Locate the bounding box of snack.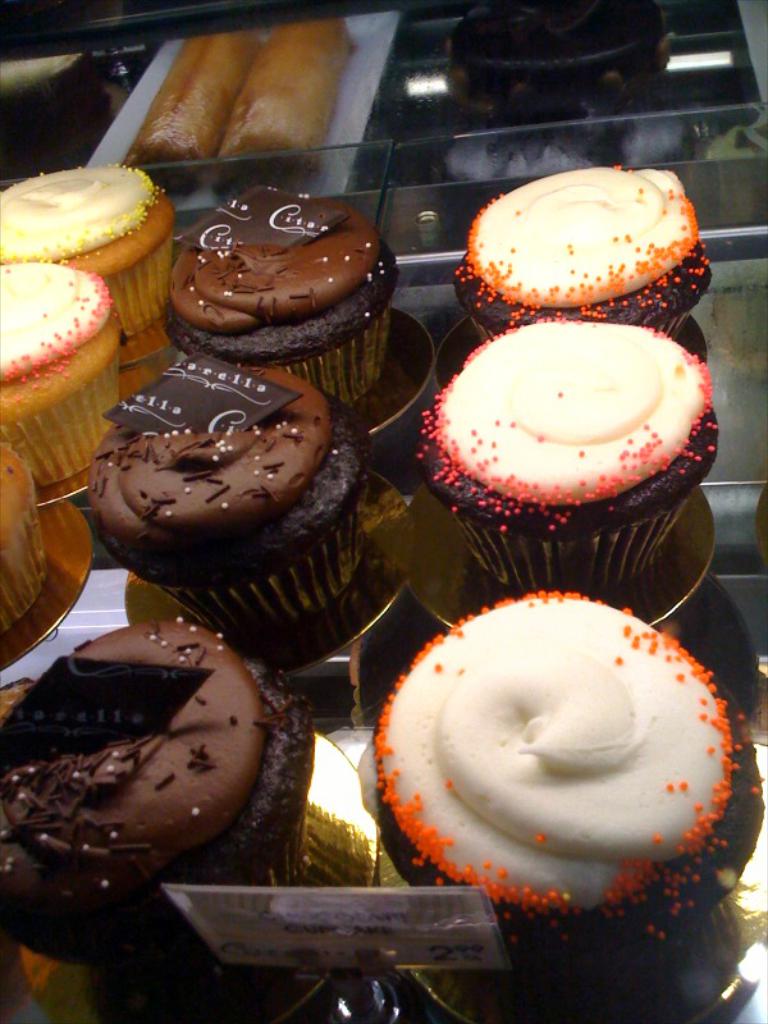
Bounding box: crop(371, 590, 767, 970).
